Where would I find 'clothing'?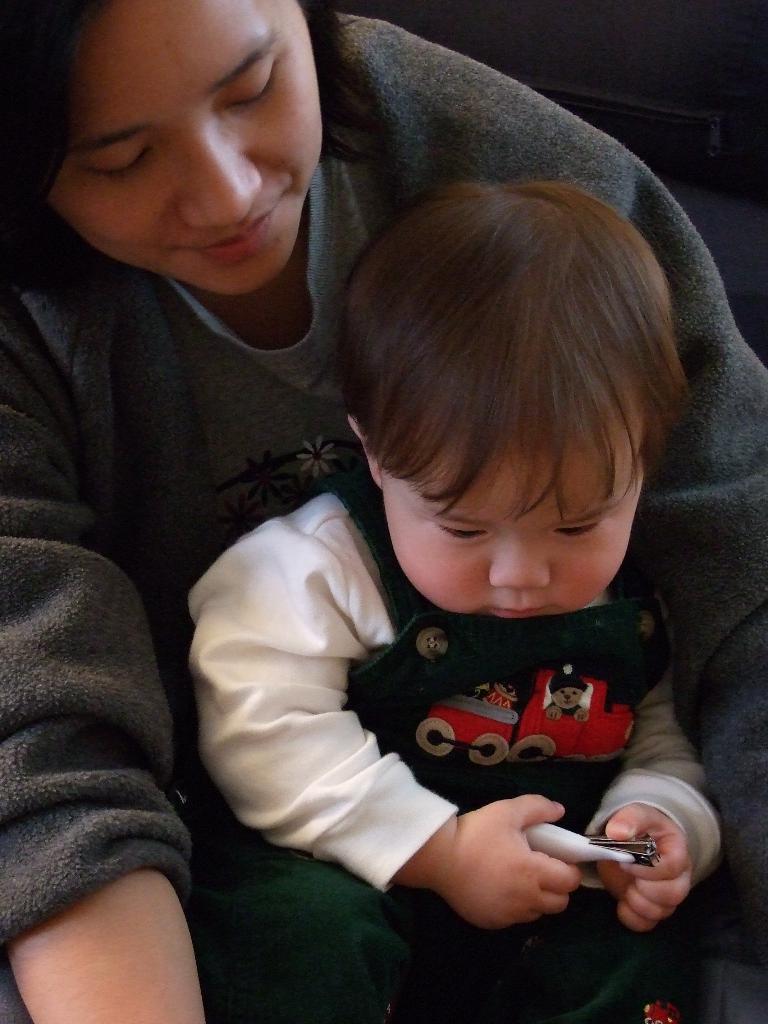
At bbox=(0, 13, 767, 1023).
